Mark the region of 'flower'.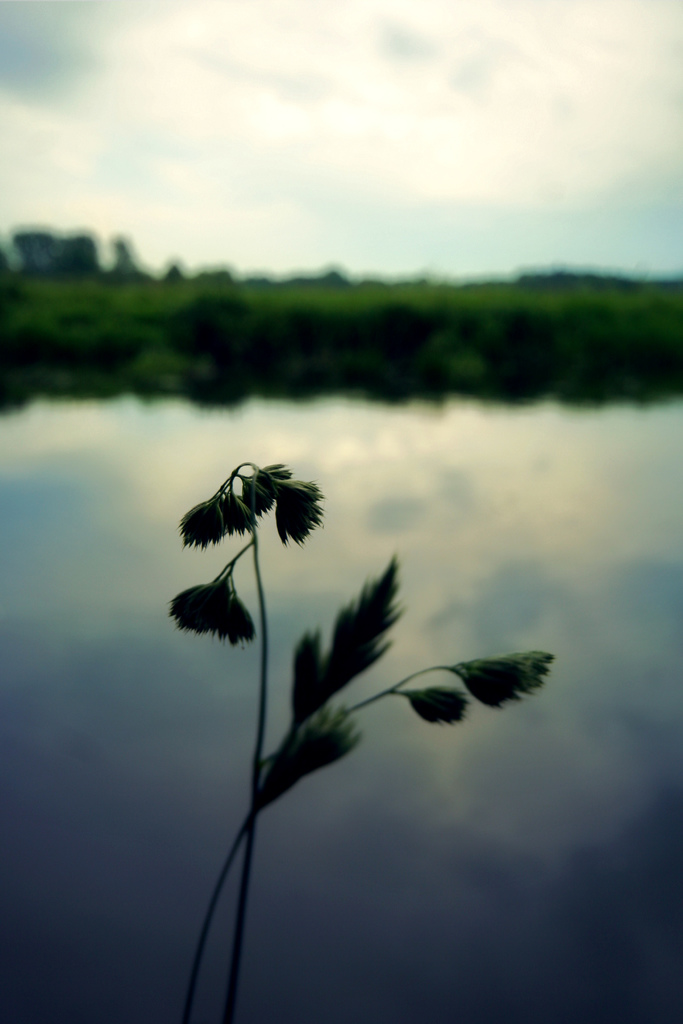
Region: [171,584,226,634].
